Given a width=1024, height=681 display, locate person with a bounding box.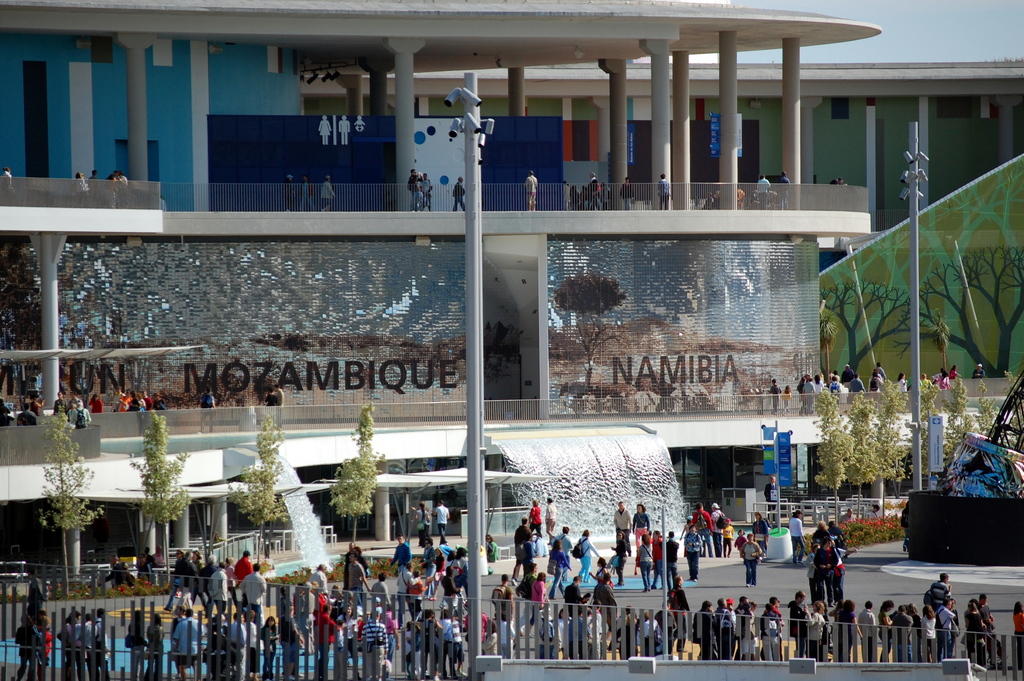
Located: <box>54,605,85,679</box>.
